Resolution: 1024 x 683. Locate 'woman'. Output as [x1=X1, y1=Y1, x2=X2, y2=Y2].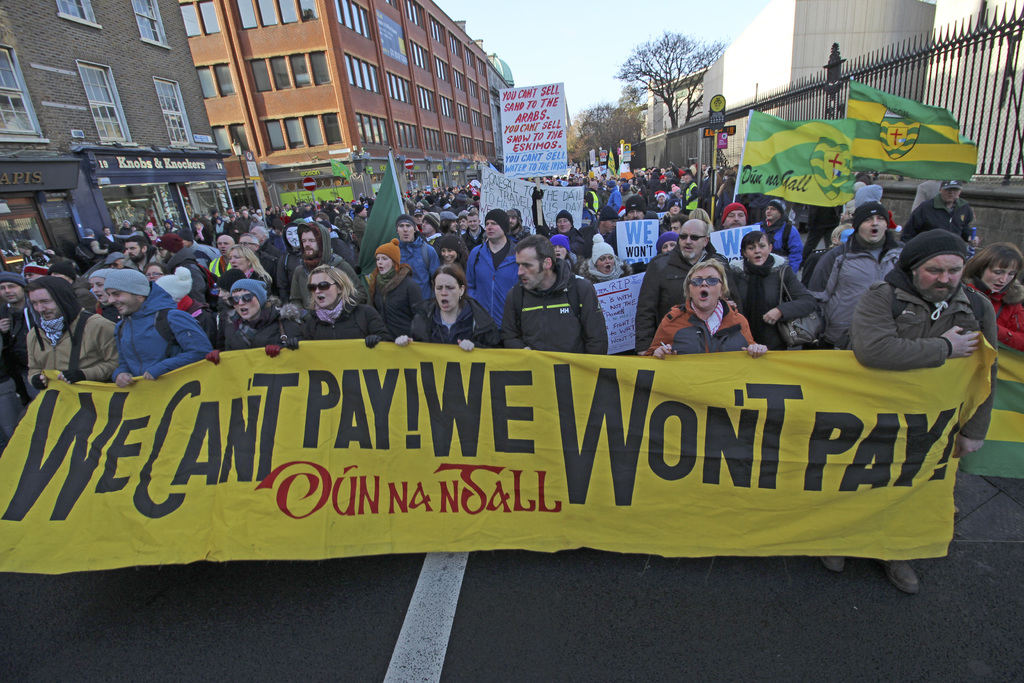
[x1=388, y1=262, x2=504, y2=349].
